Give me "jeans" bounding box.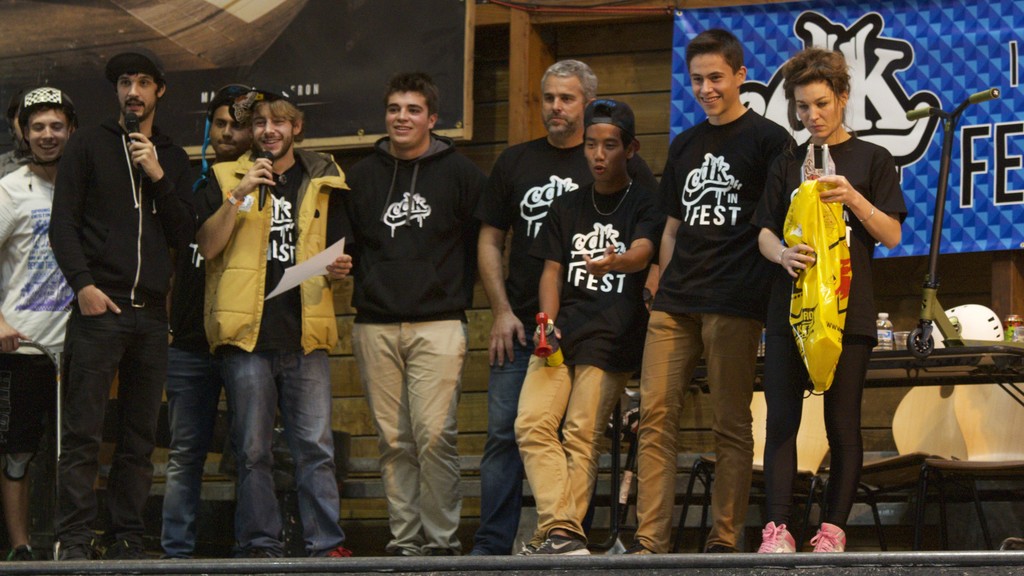
box(634, 315, 765, 557).
